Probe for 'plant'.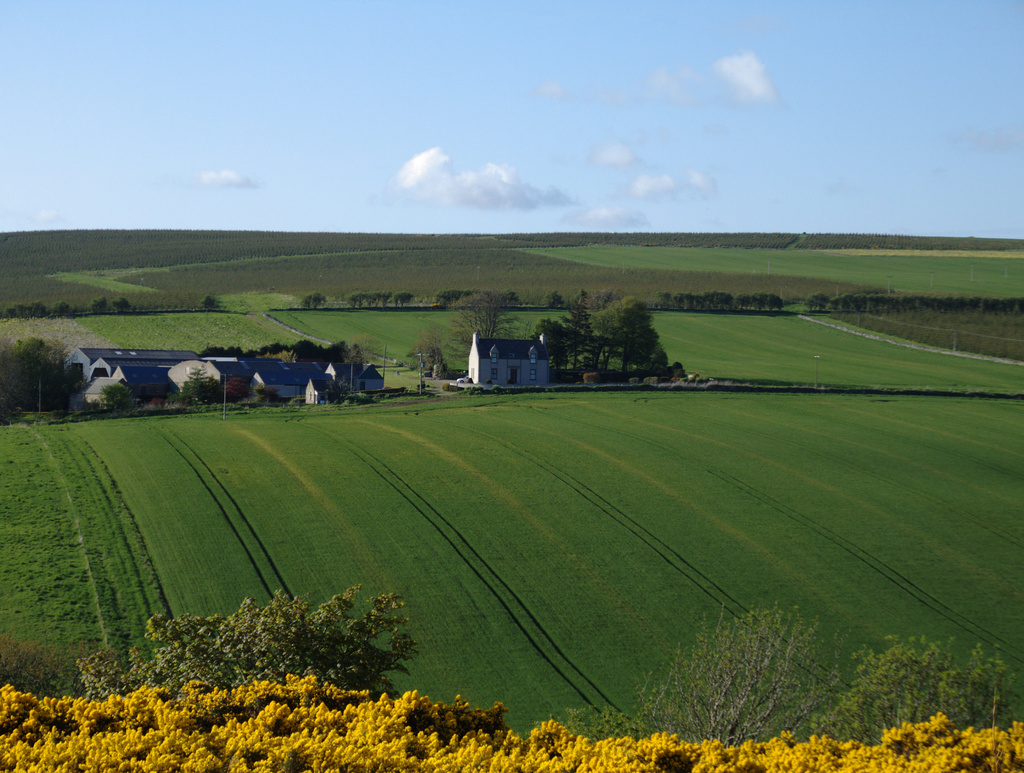
Probe result: [left=186, top=401, right=239, bottom=412].
